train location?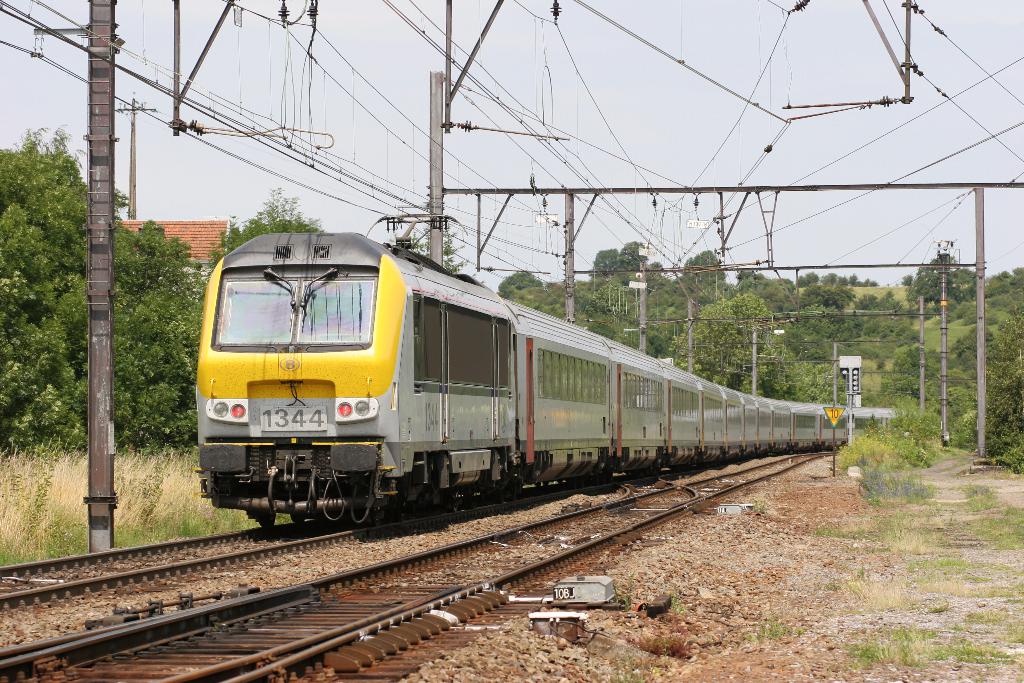
x1=193 y1=201 x2=903 y2=536
